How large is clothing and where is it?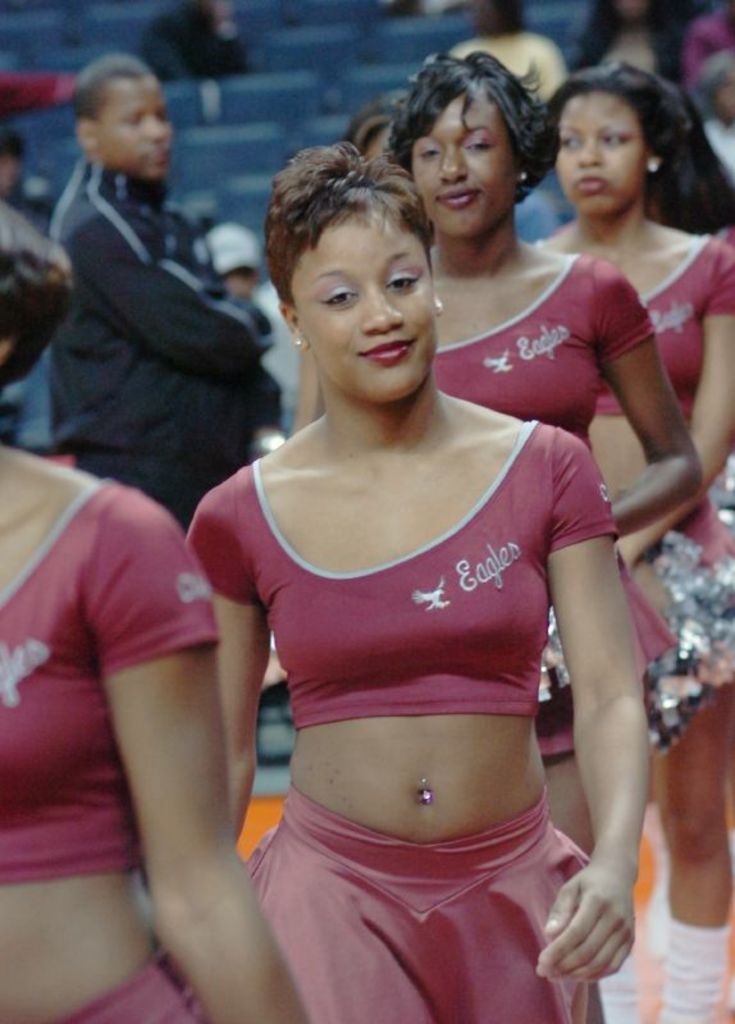
Bounding box: bbox=(177, 457, 625, 714).
